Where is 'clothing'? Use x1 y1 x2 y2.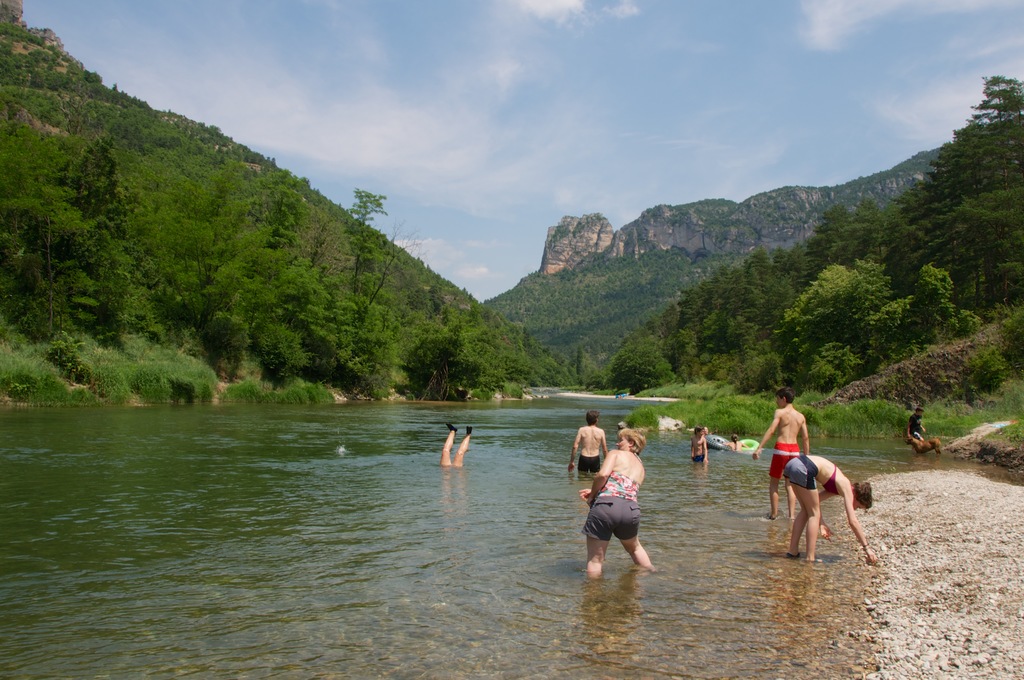
570 412 602 467.
